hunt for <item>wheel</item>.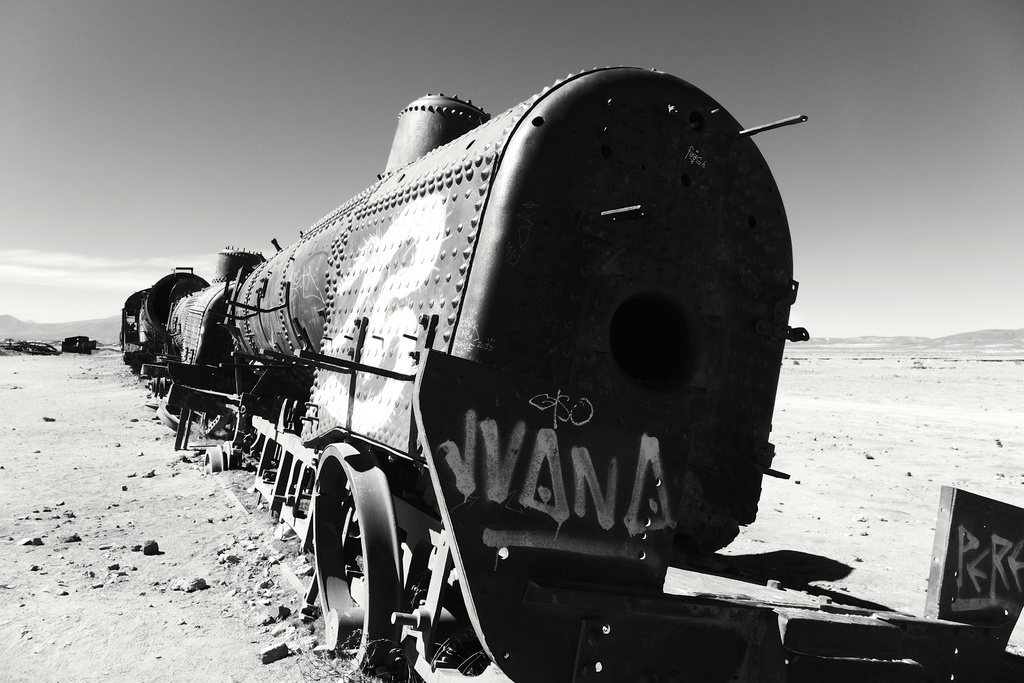
Hunted down at (152, 376, 156, 397).
